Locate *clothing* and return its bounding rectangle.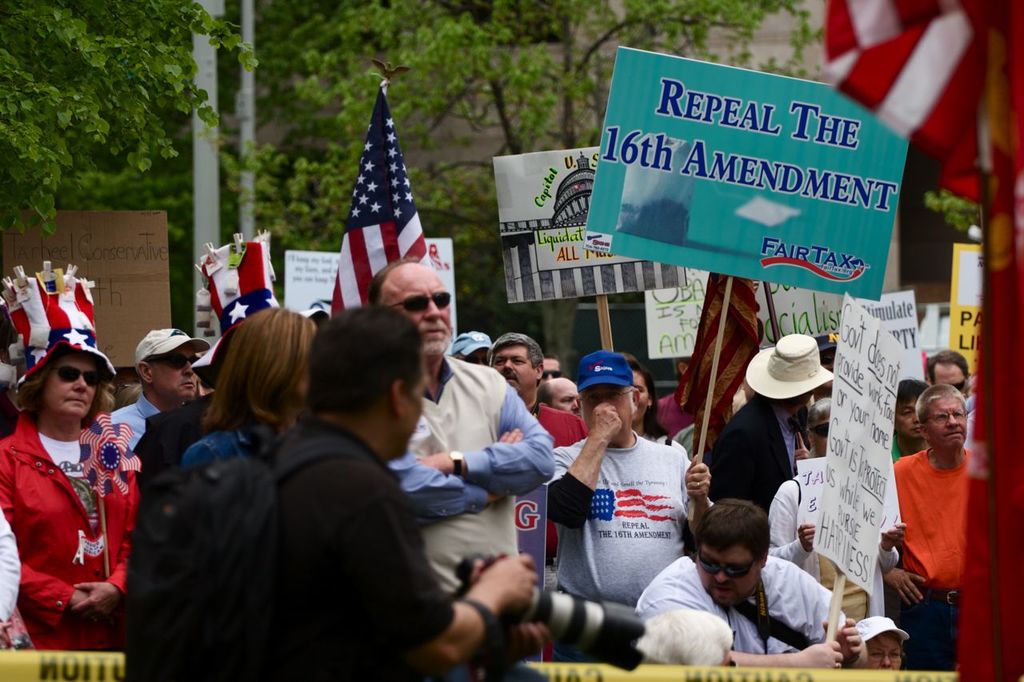
rect(628, 552, 847, 667).
